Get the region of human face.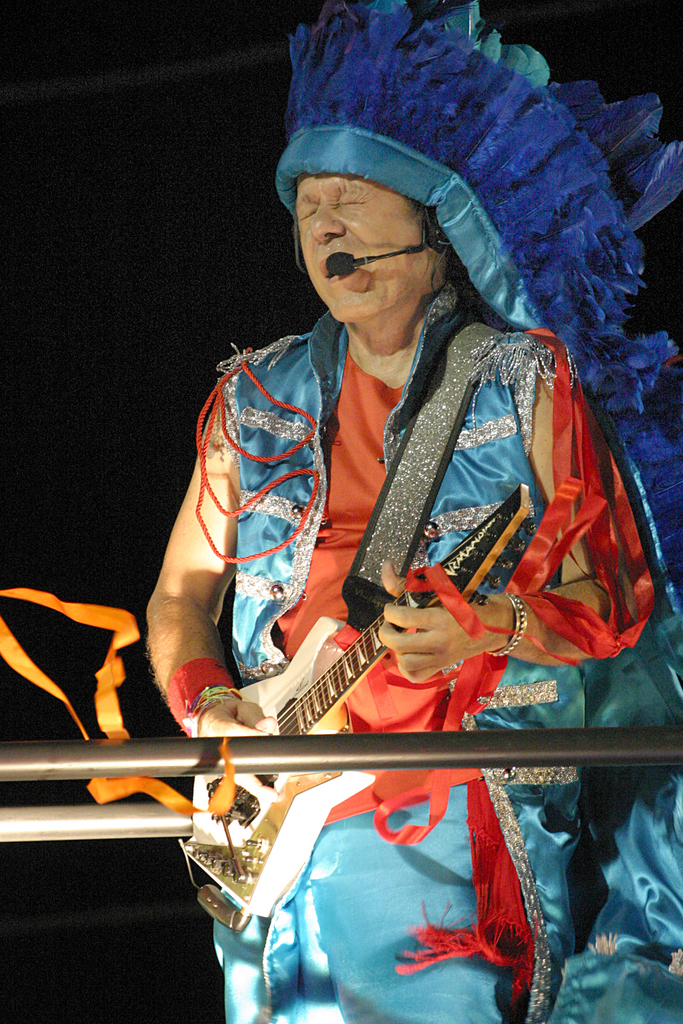
295,169,440,337.
